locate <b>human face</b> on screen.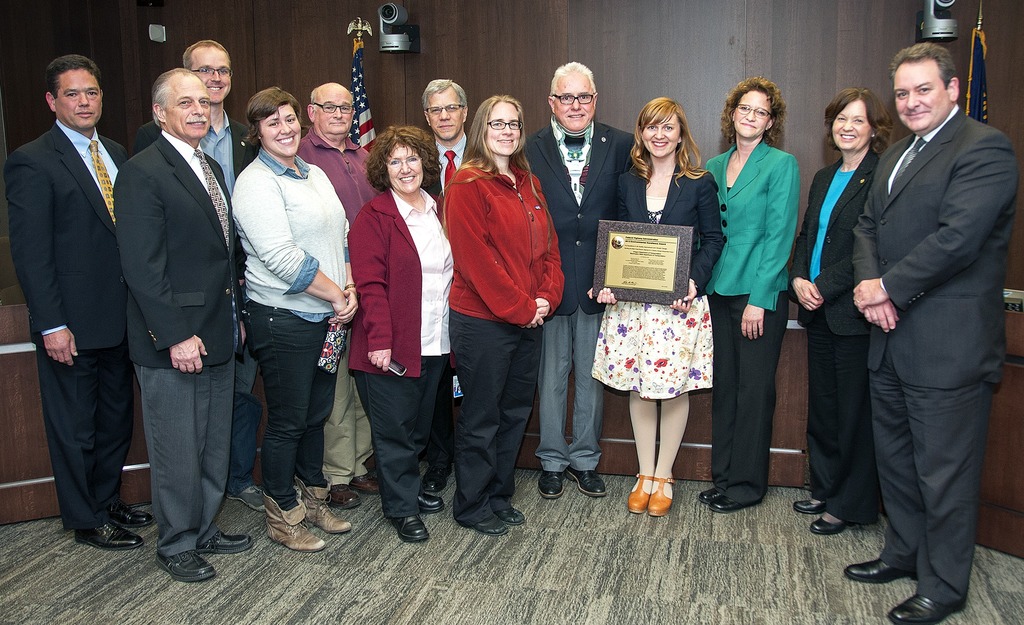
On screen at (166, 77, 211, 140).
